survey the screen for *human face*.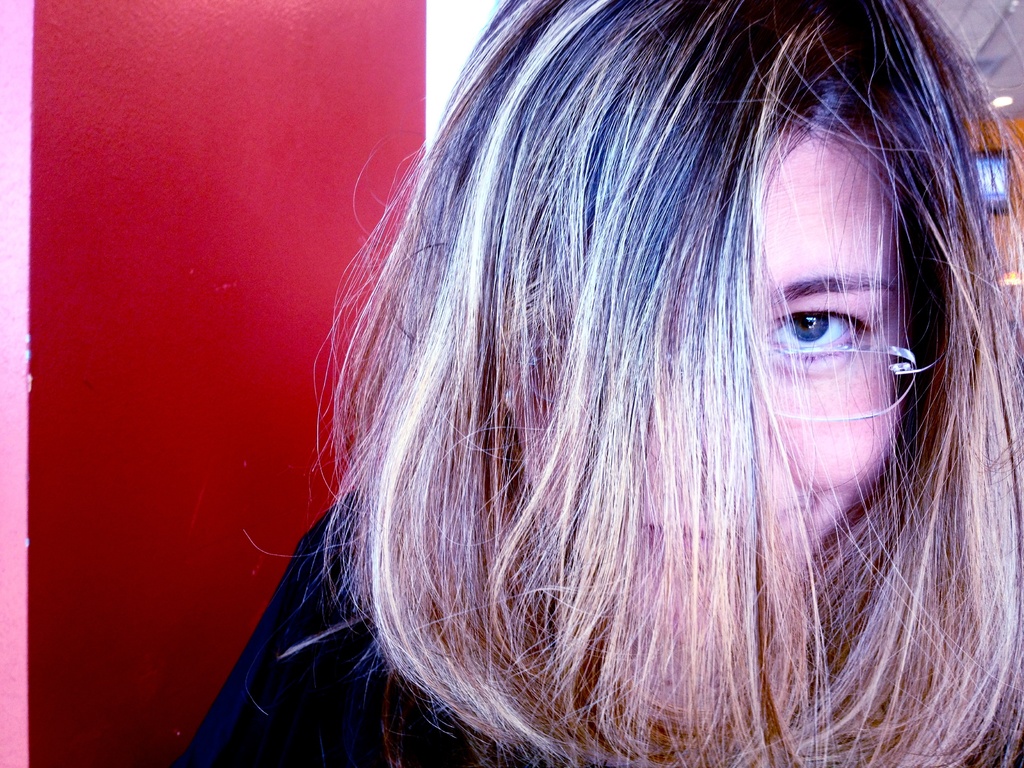
Survey found: (left=527, top=116, right=895, bottom=646).
